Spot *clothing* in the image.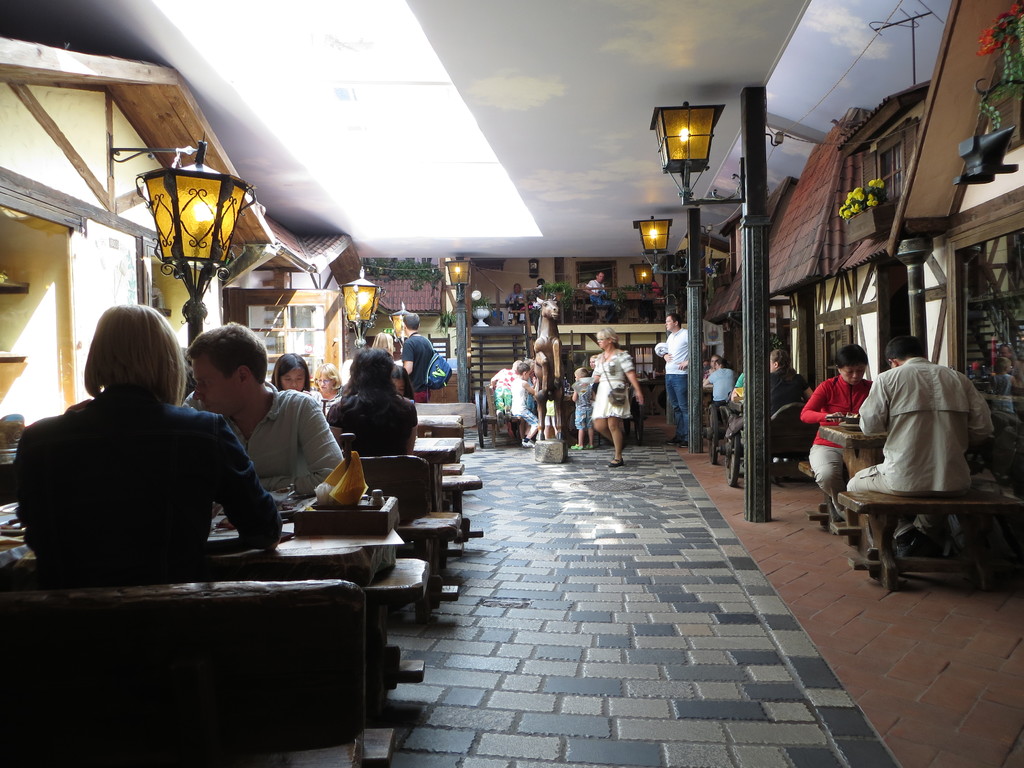
*clothing* found at bbox=(513, 380, 535, 430).
